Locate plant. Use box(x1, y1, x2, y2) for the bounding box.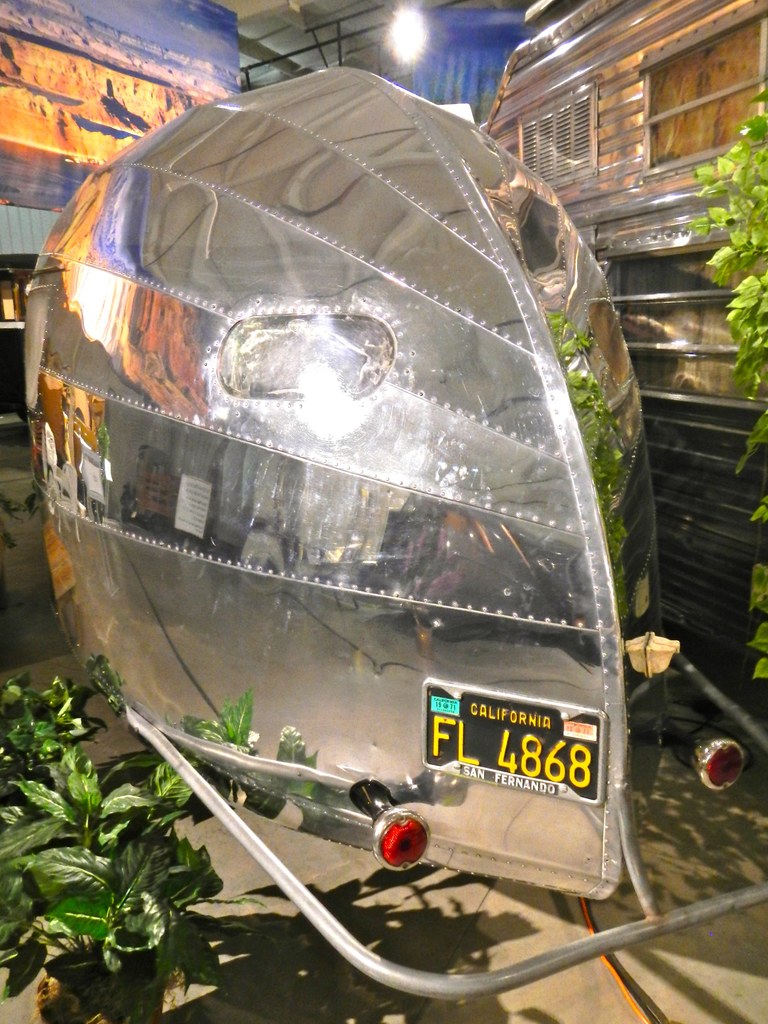
box(664, 75, 767, 705).
